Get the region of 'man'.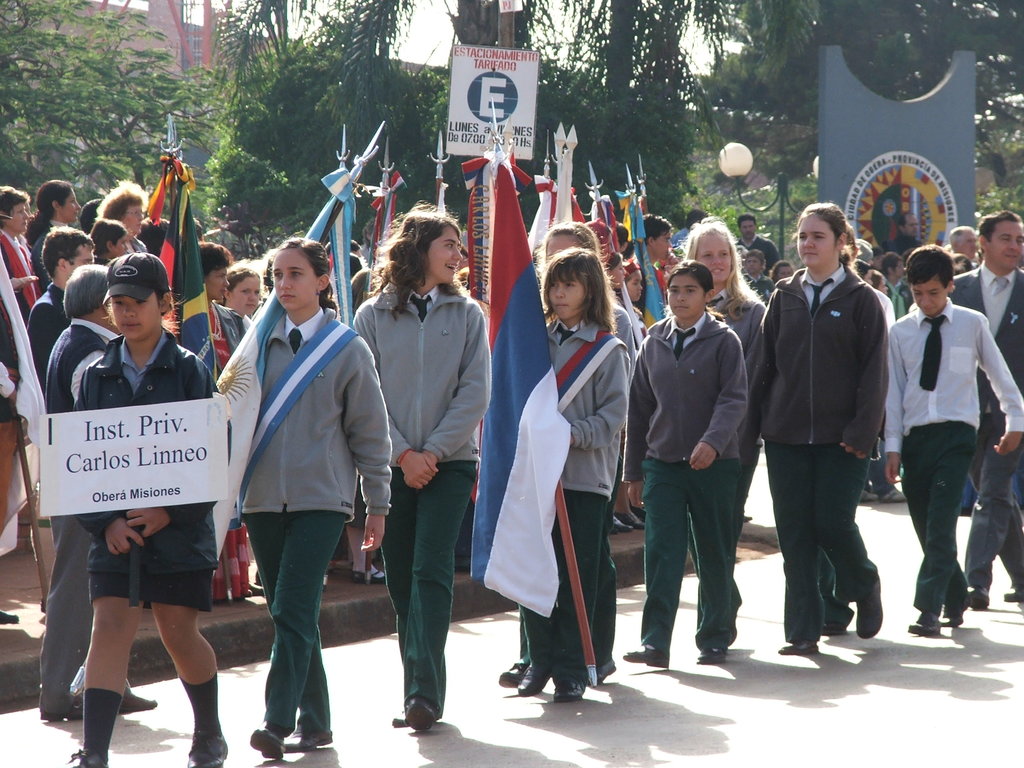
{"left": 738, "top": 216, "right": 785, "bottom": 273}.
